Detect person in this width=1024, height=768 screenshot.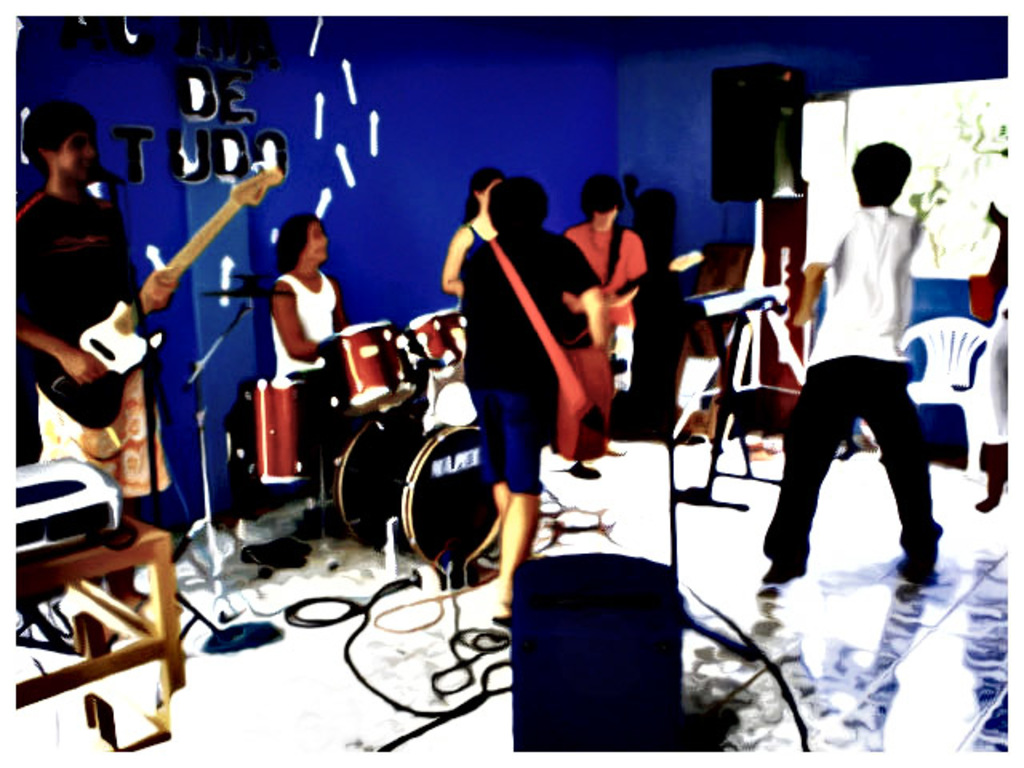
Detection: detection(451, 178, 605, 600).
